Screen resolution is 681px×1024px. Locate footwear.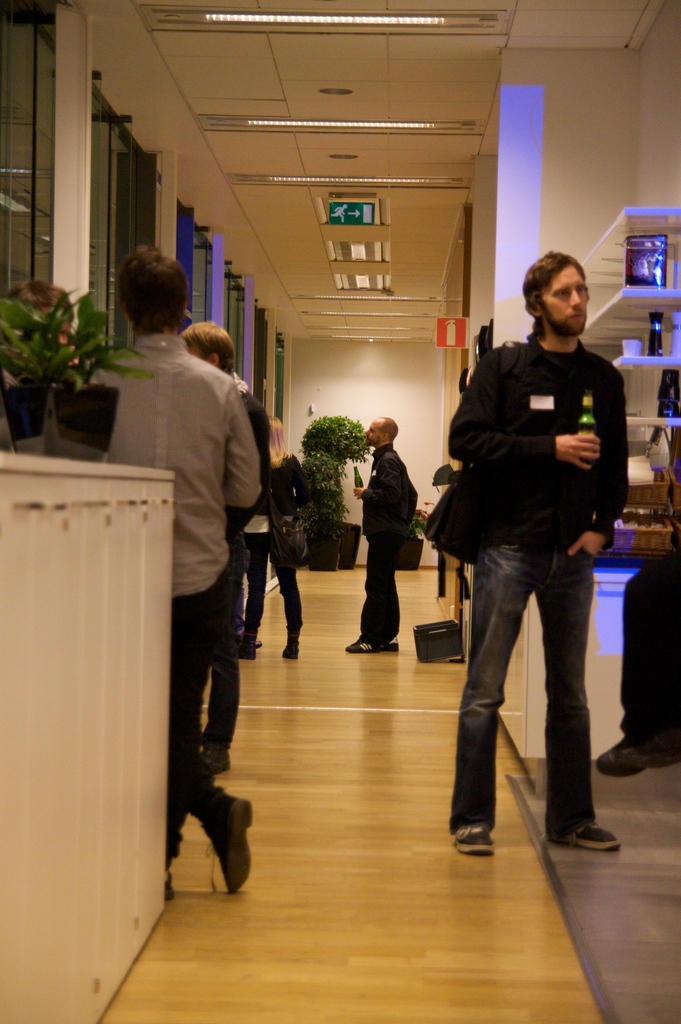
552:820:620:853.
